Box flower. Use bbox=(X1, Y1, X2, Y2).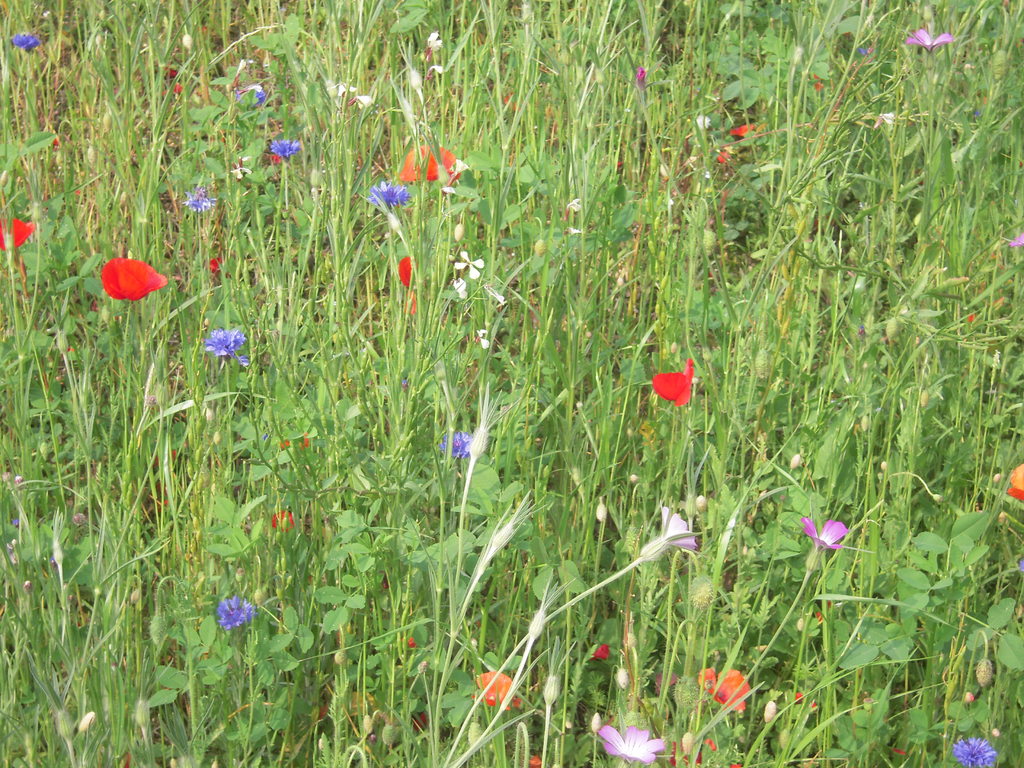
bbox=(10, 29, 36, 52).
